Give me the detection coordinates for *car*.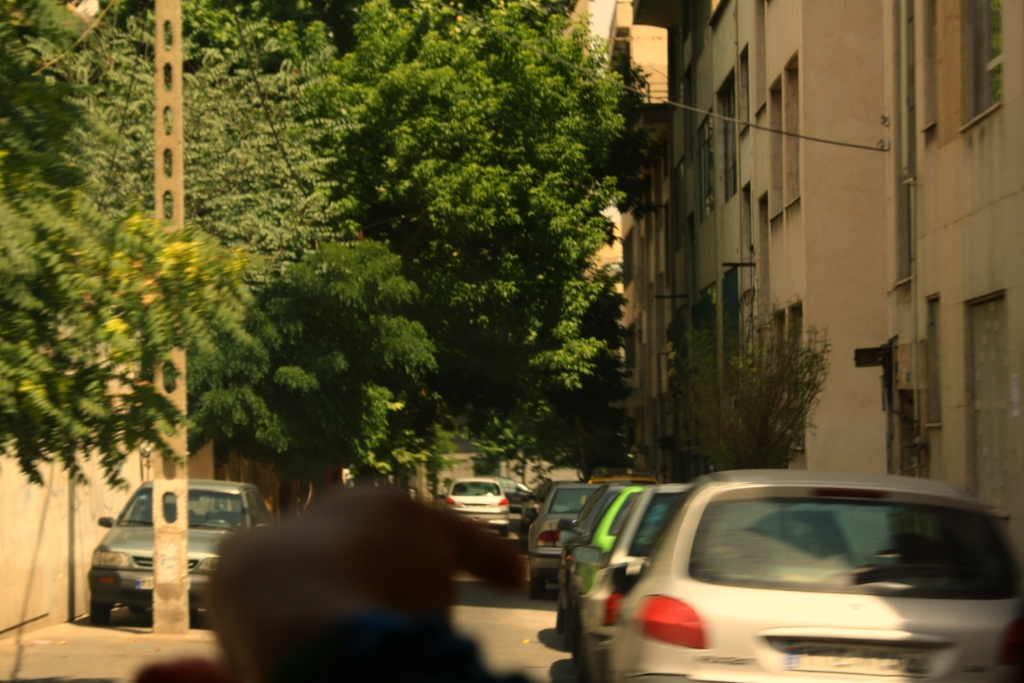
(445,478,525,536).
